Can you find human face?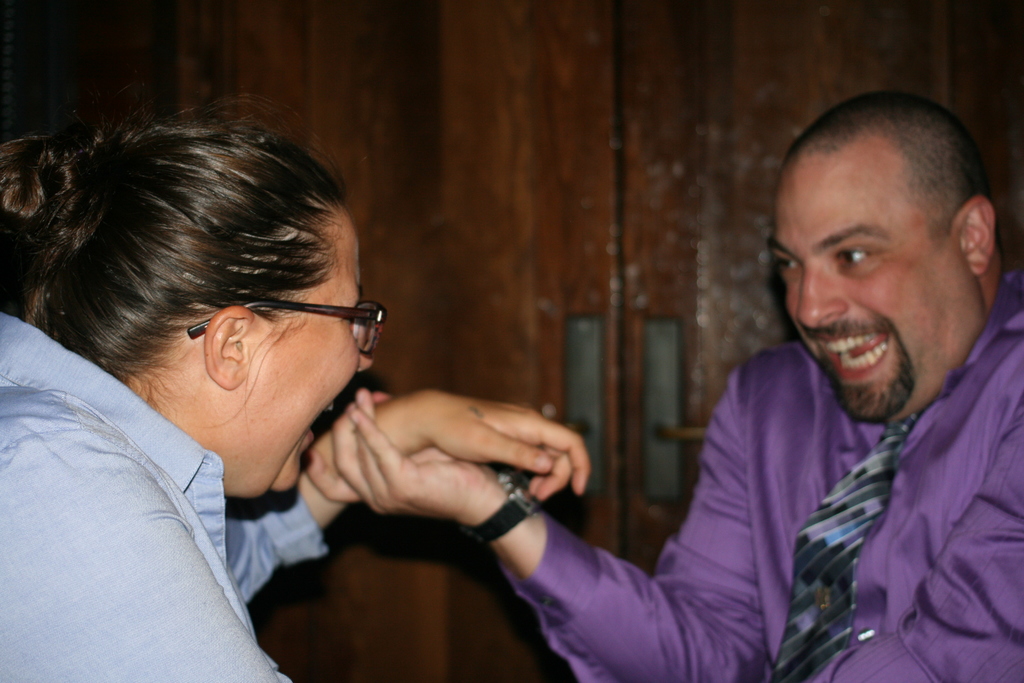
Yes, bounding box: detection(769, 158, 982, 423).
